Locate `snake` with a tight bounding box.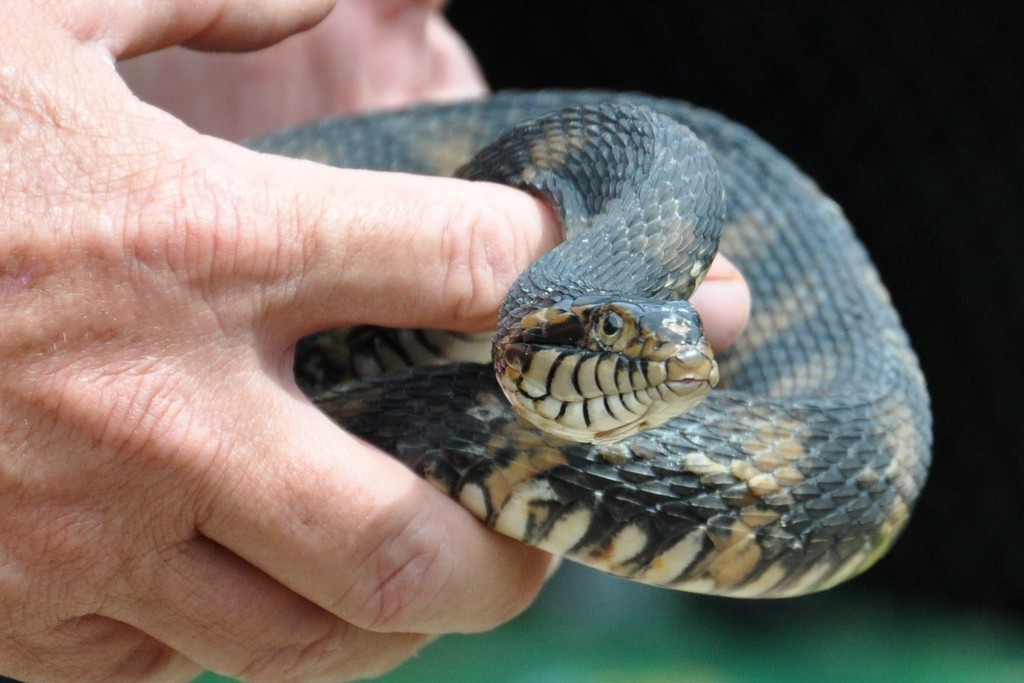
BBox(223, 84, 930, 601).
